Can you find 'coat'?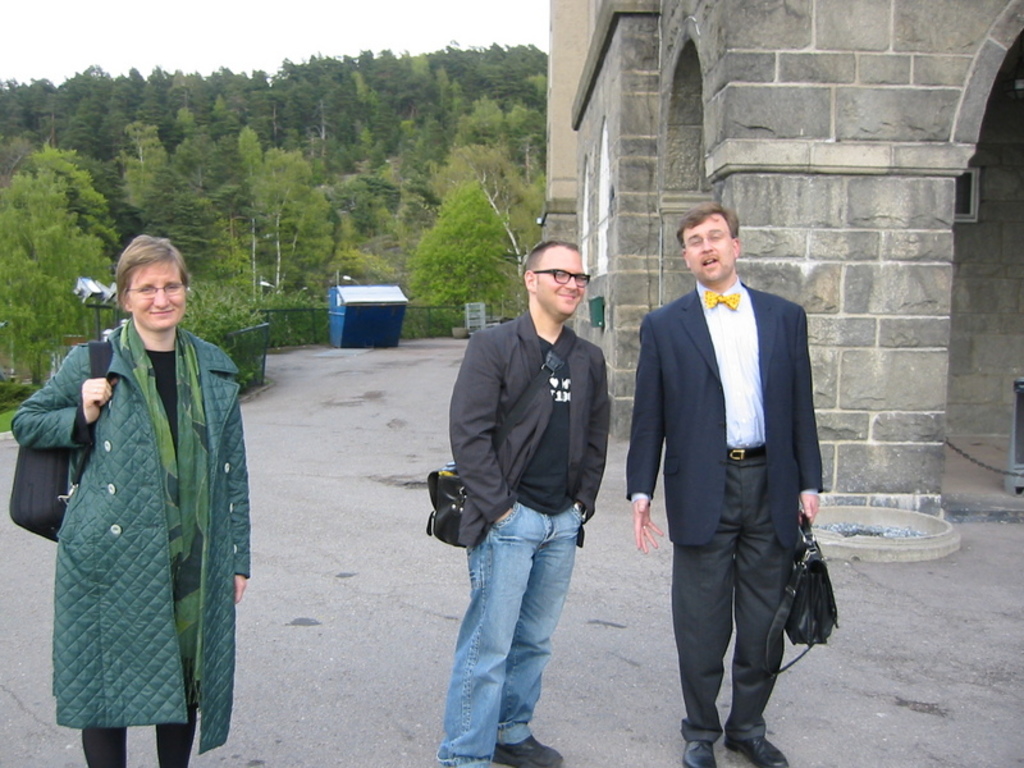
Yes, bounding box: 449 296 618 550.
